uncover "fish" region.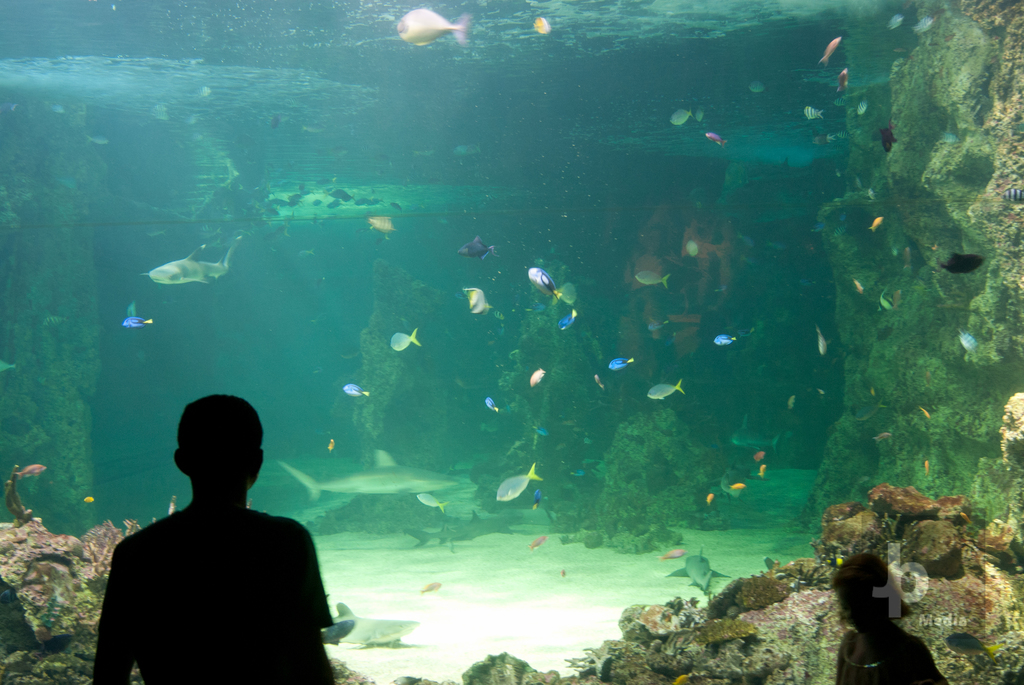
Uncovered: detection(164, 498, 178, 512).
